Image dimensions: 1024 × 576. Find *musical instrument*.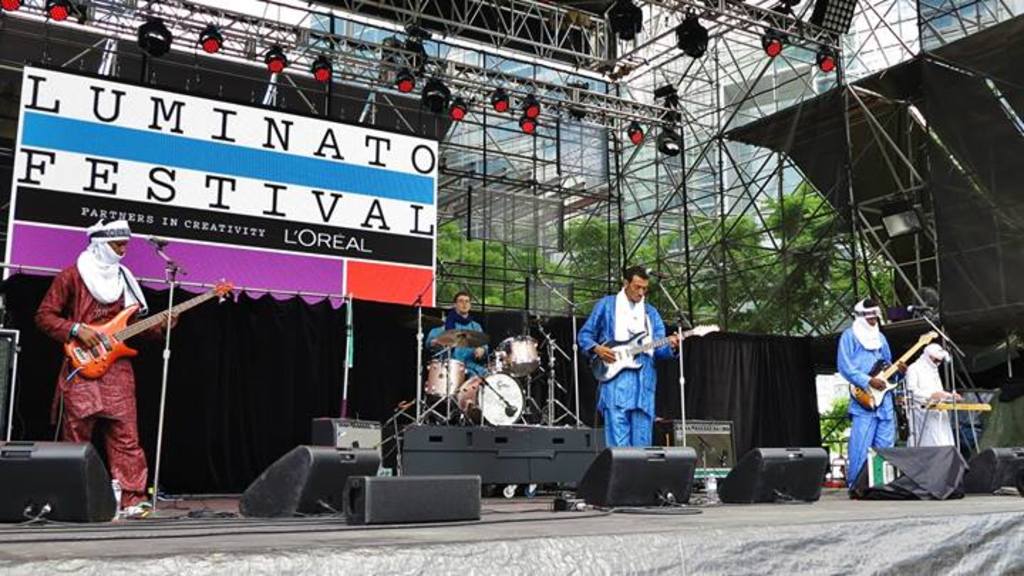
box=[589, 323, 721, 384].
